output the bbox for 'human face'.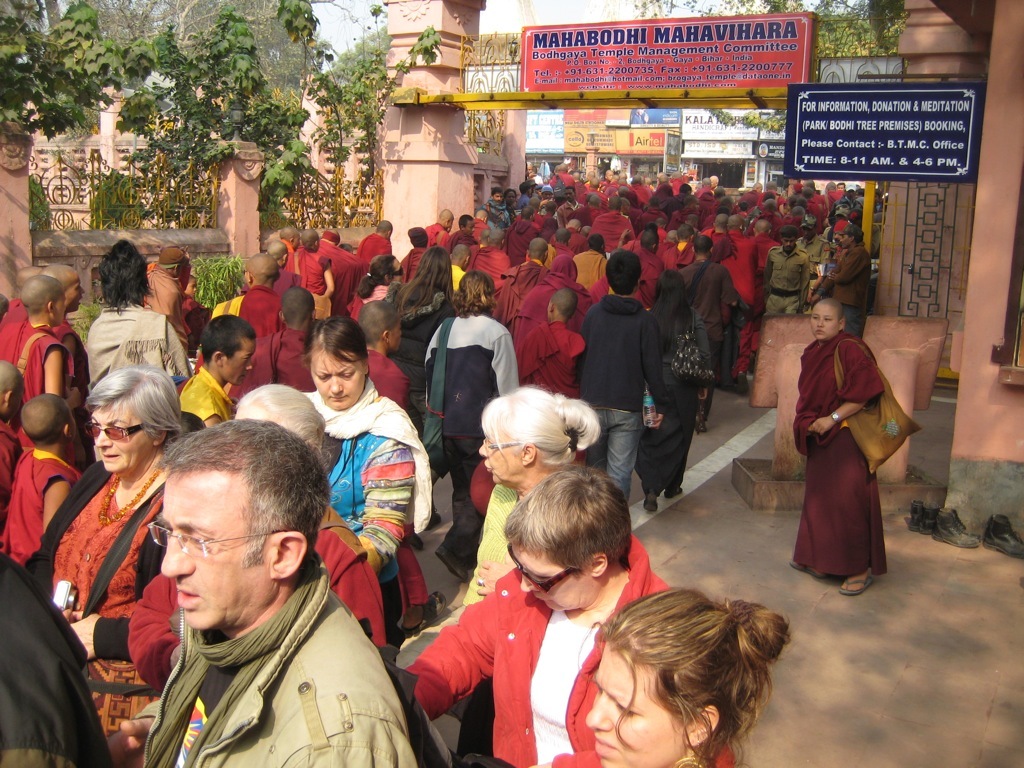
BBox(231, 342, 259, 392).
